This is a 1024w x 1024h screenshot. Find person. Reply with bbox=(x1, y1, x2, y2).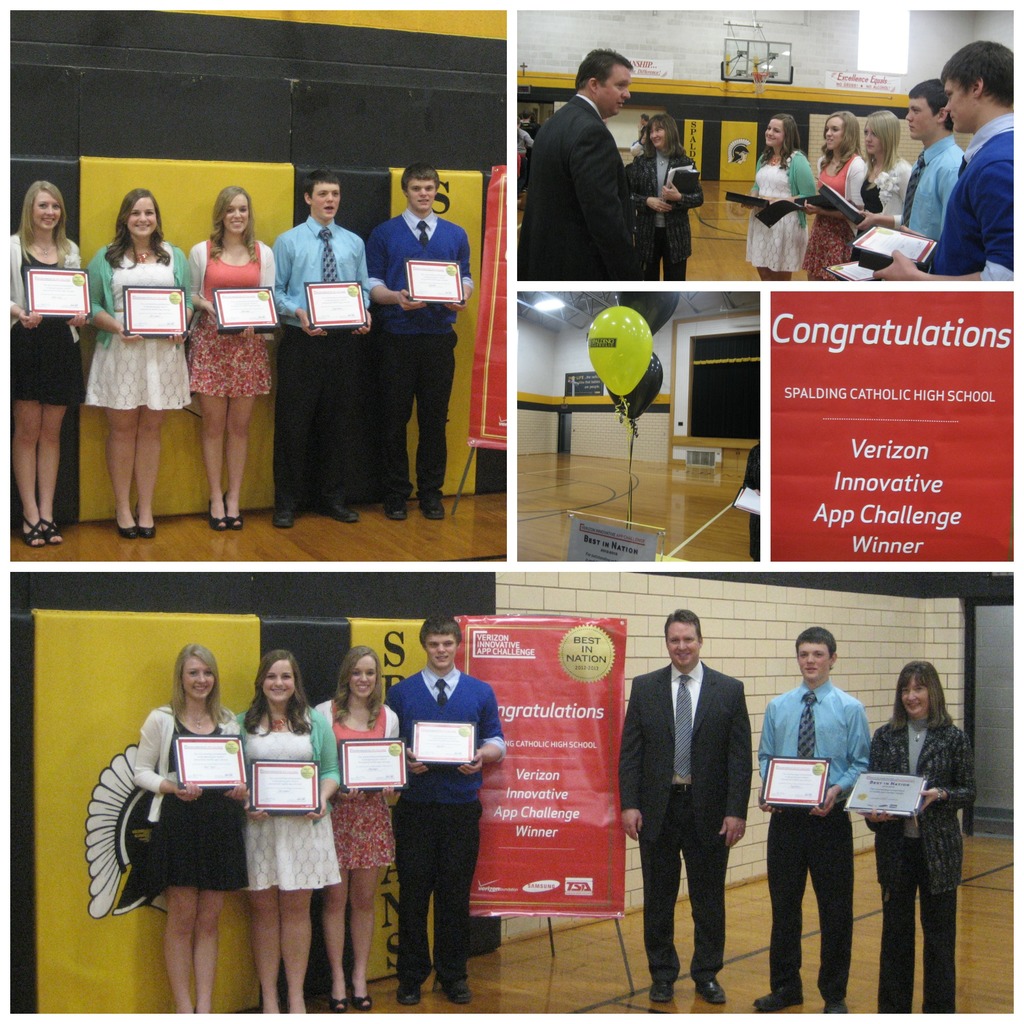
bbox=(12, 174, 71, 541).
